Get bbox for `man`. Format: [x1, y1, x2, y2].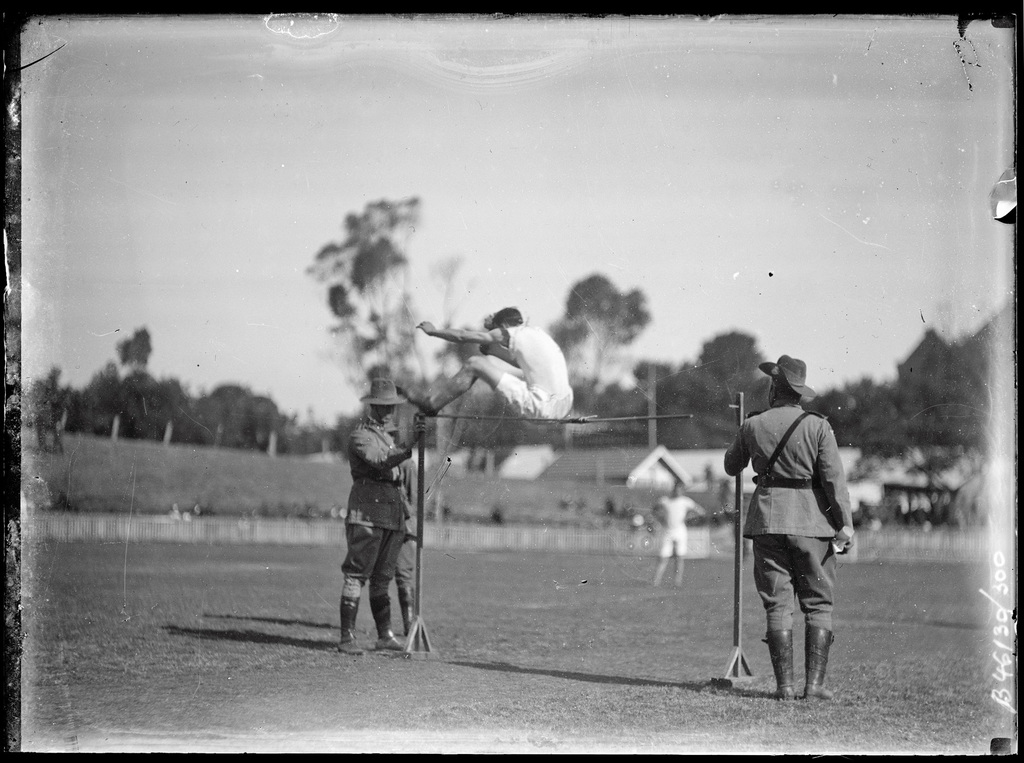
[721, 353, 857, 716].
